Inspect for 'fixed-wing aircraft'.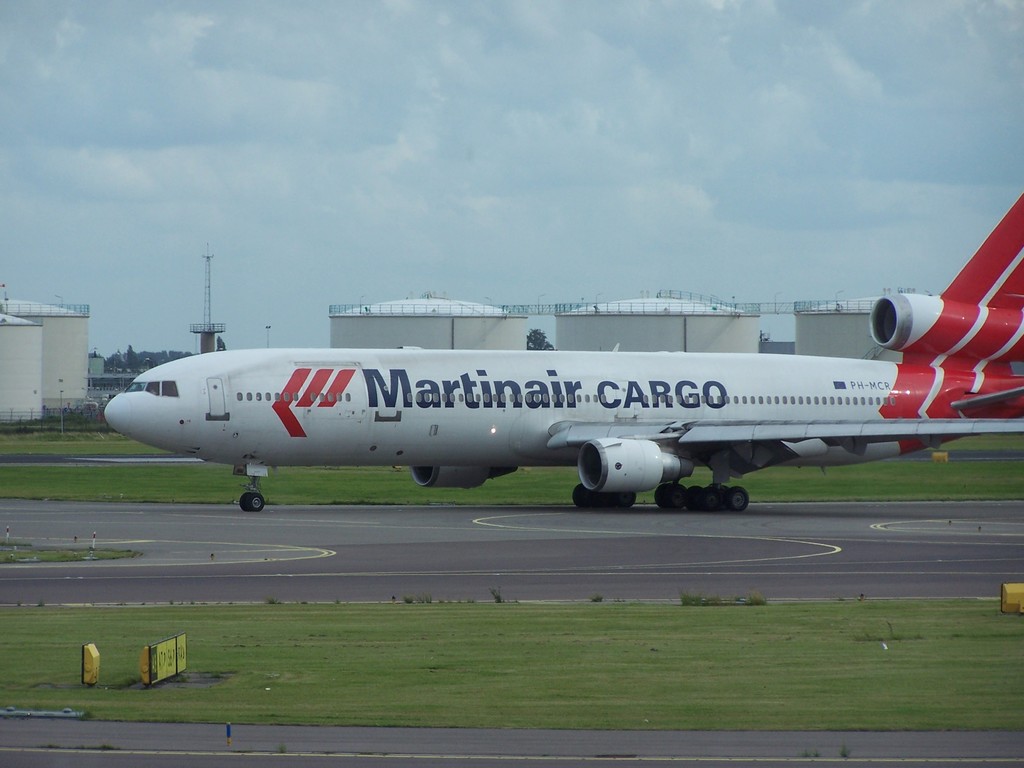
Inspection: region(105, 189, 1023, 511).
